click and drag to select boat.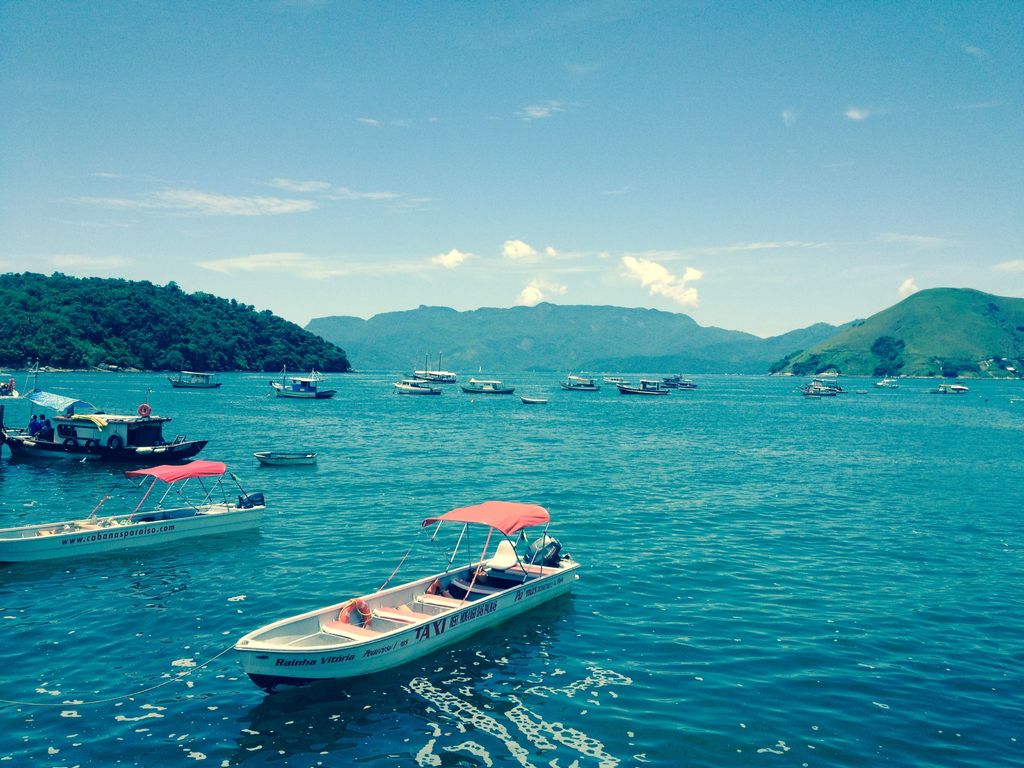
Selection: [232,514,599,700].
